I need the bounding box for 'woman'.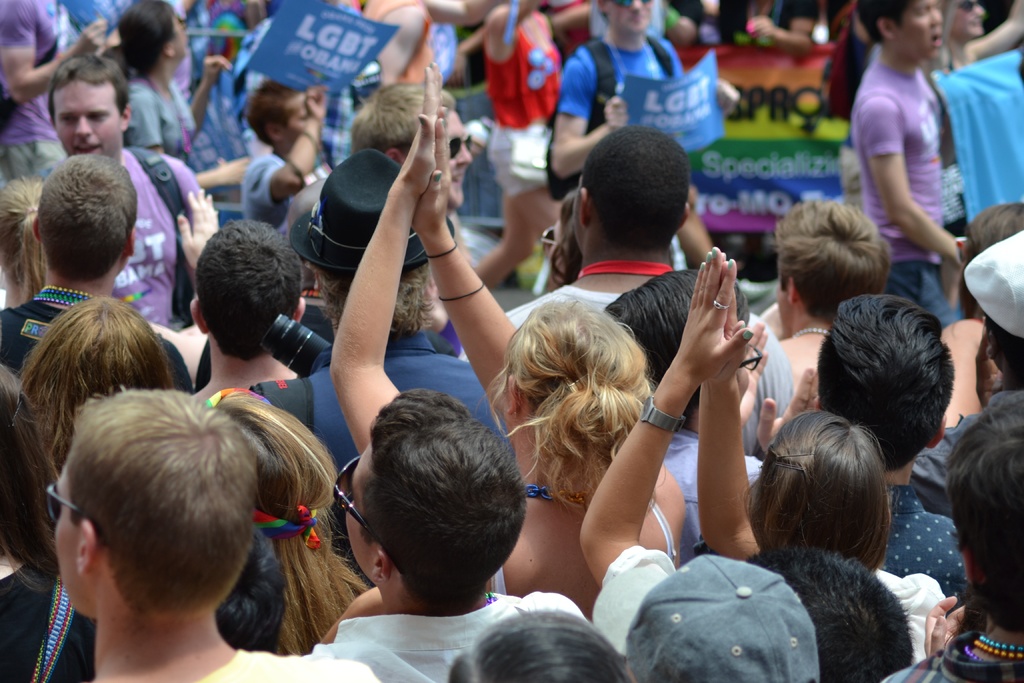
Here it is: <bbox>104, 0, 250, 188</bbox>.
